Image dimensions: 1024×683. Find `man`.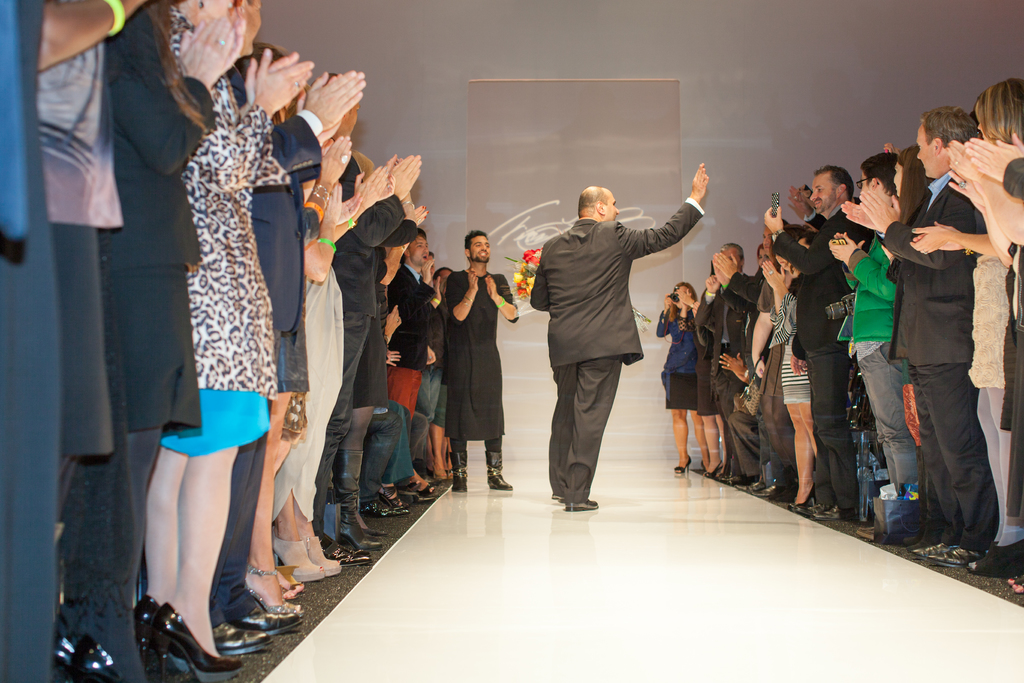
locate(386, 231, 436, 420).
